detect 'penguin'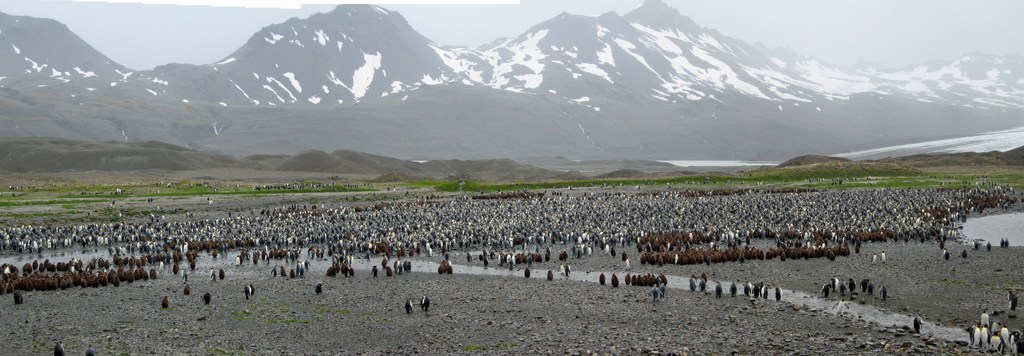
locate(54, 343, 65, 355)
